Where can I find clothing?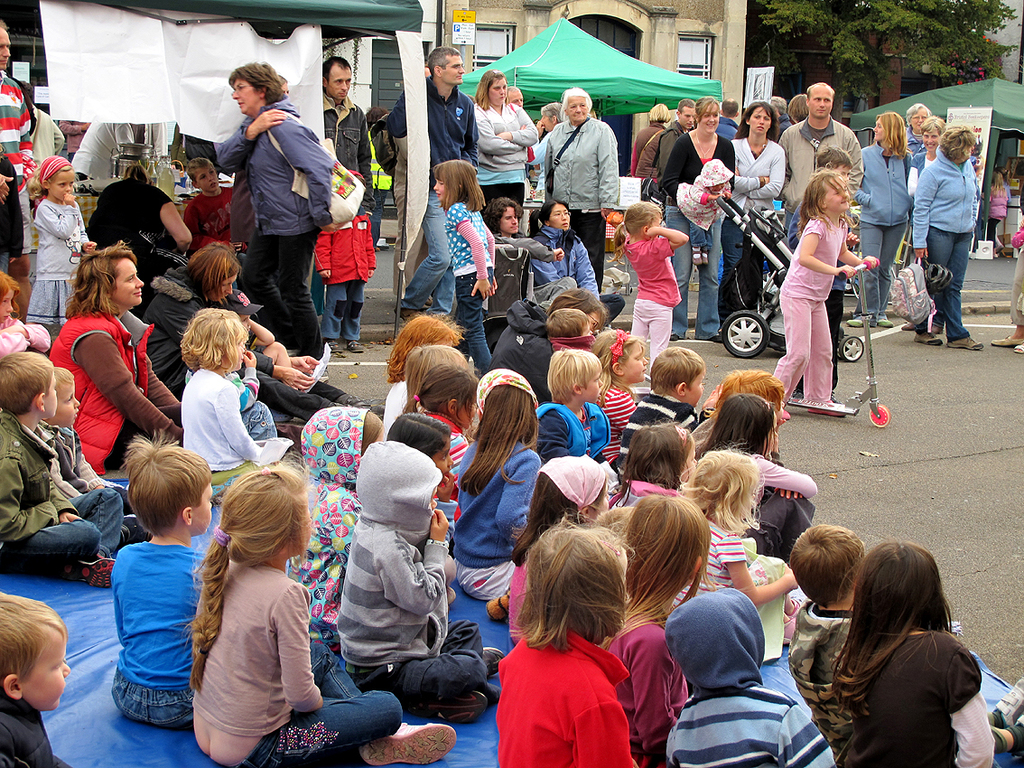
You can find it at bbox=(183, 370, 293, 477).
